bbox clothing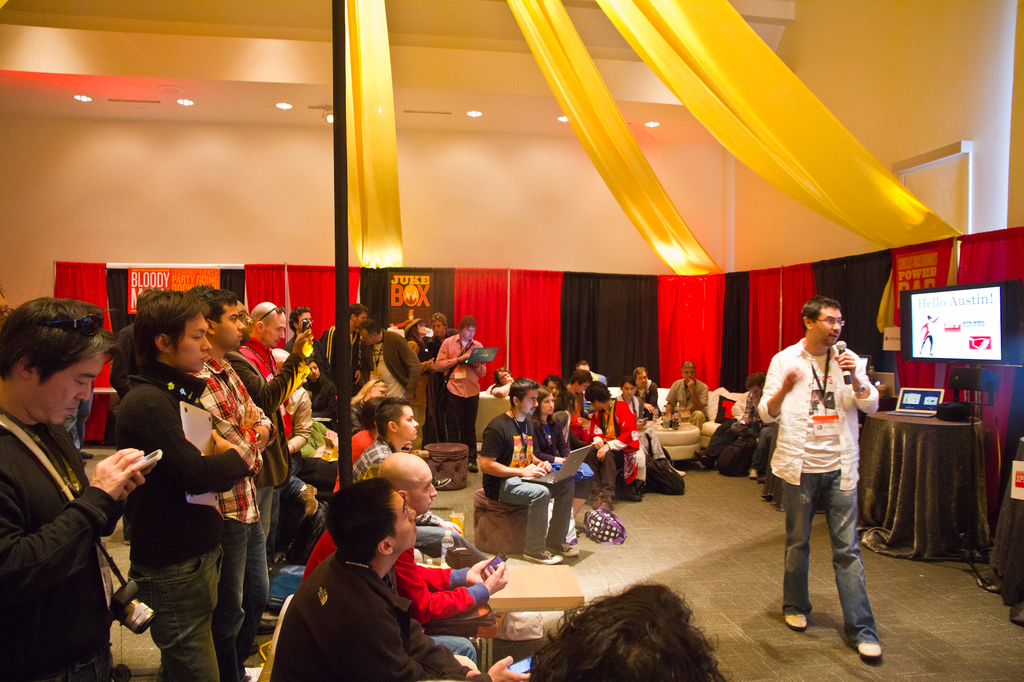
box=[757, 338, 882, 638]
